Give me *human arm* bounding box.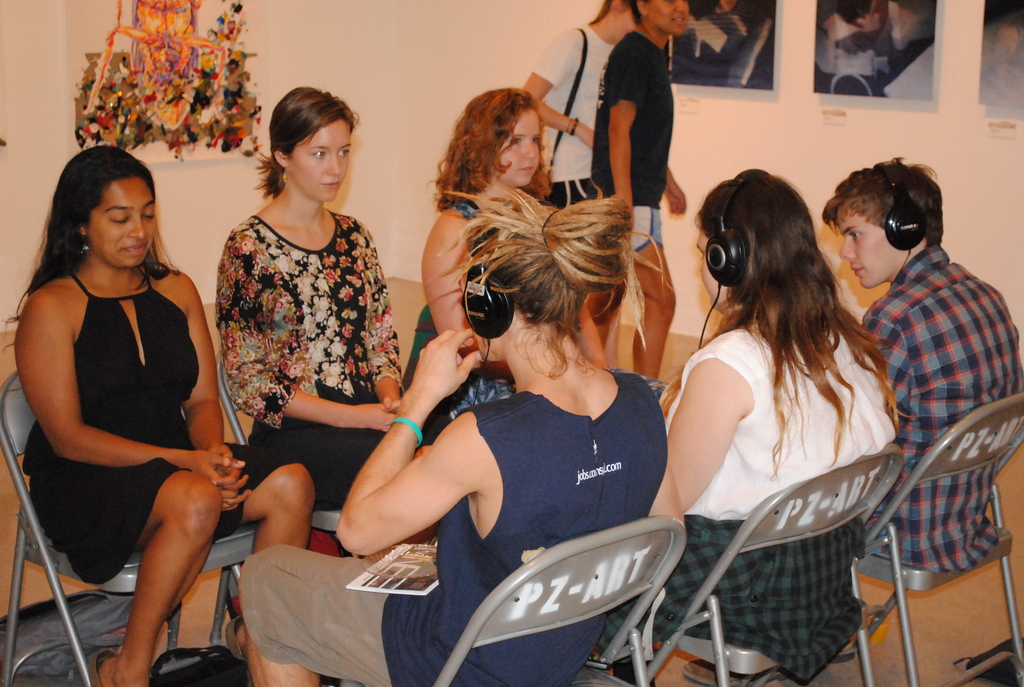
849 330 902 469.
